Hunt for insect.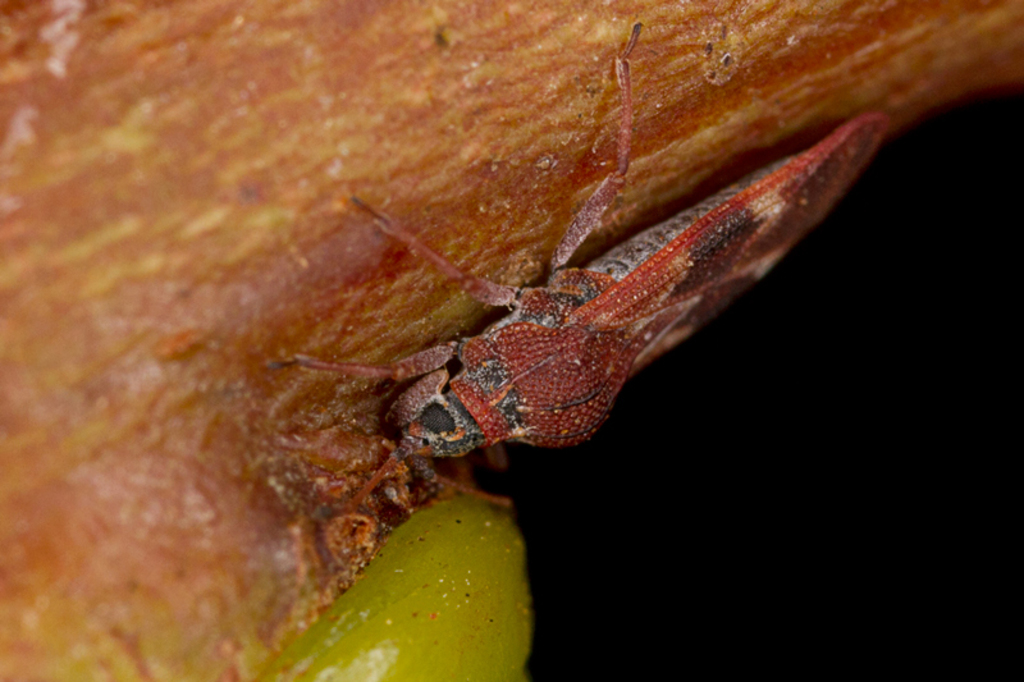
Hunted down at [239, 22, 910, 519].
